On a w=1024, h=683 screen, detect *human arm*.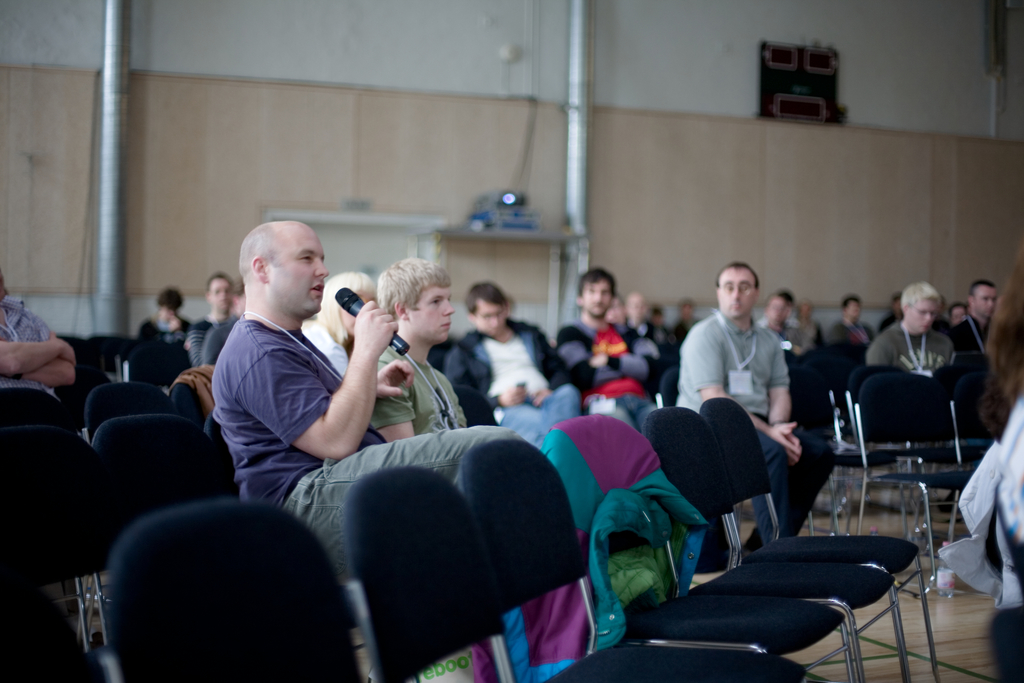
Rect(559, 329, 634, 388).
